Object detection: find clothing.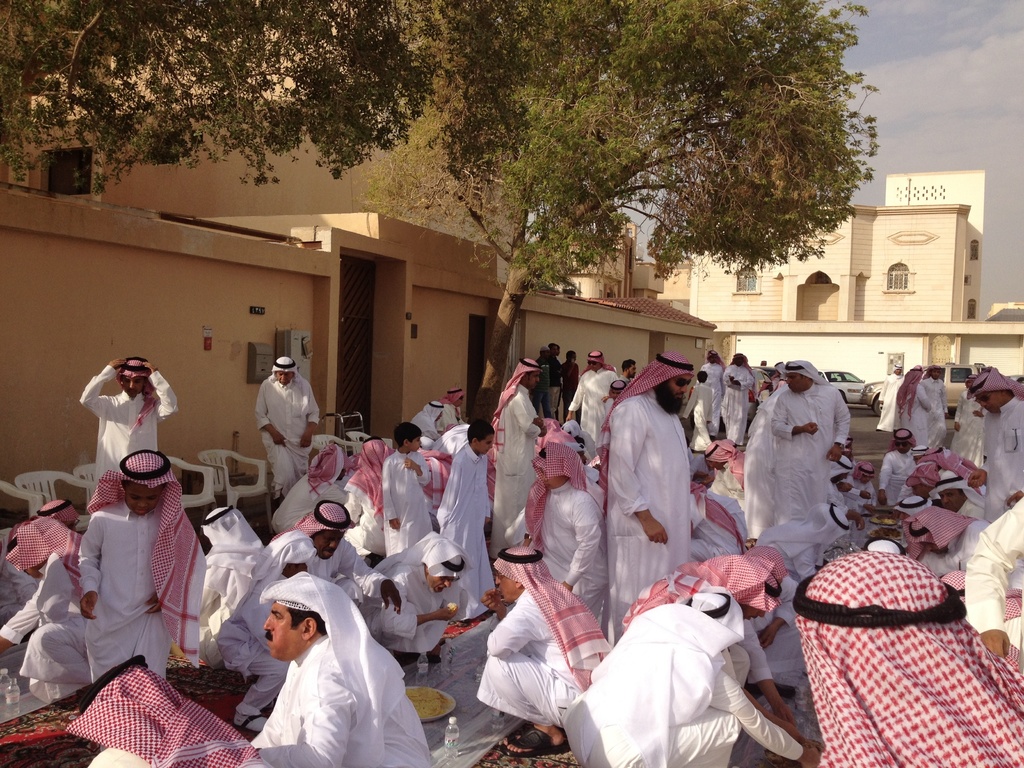
region(697, 361, 721, 389).
